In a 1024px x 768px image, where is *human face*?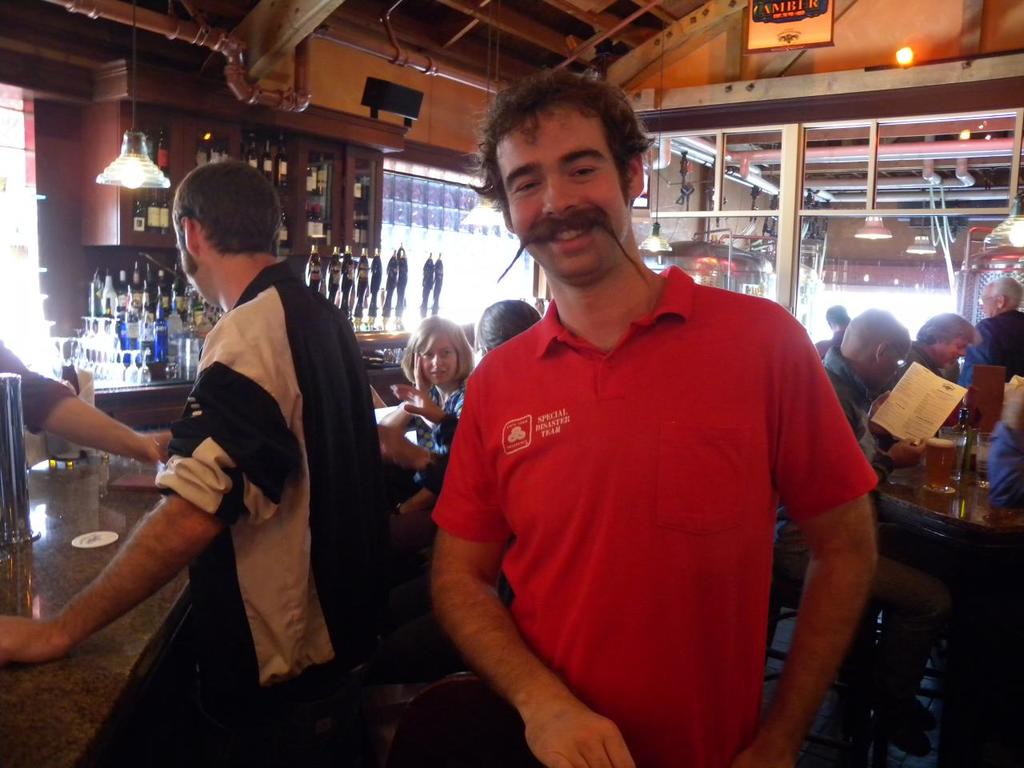
(497, 114, 629, 278).
